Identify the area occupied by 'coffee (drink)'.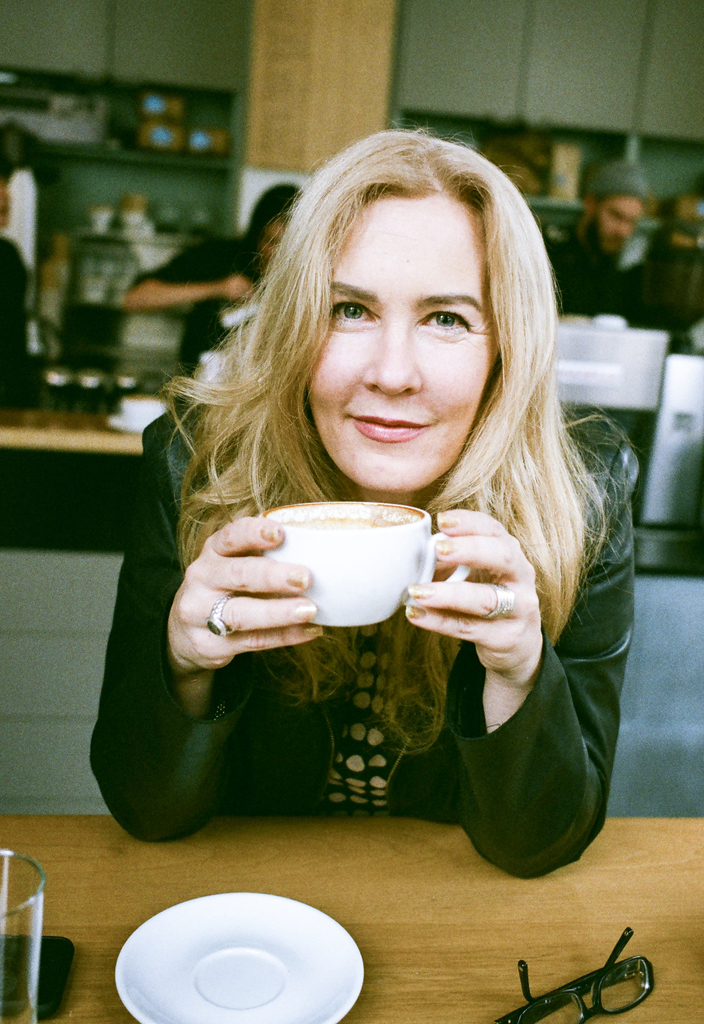
Area: 263,506,415,531.
